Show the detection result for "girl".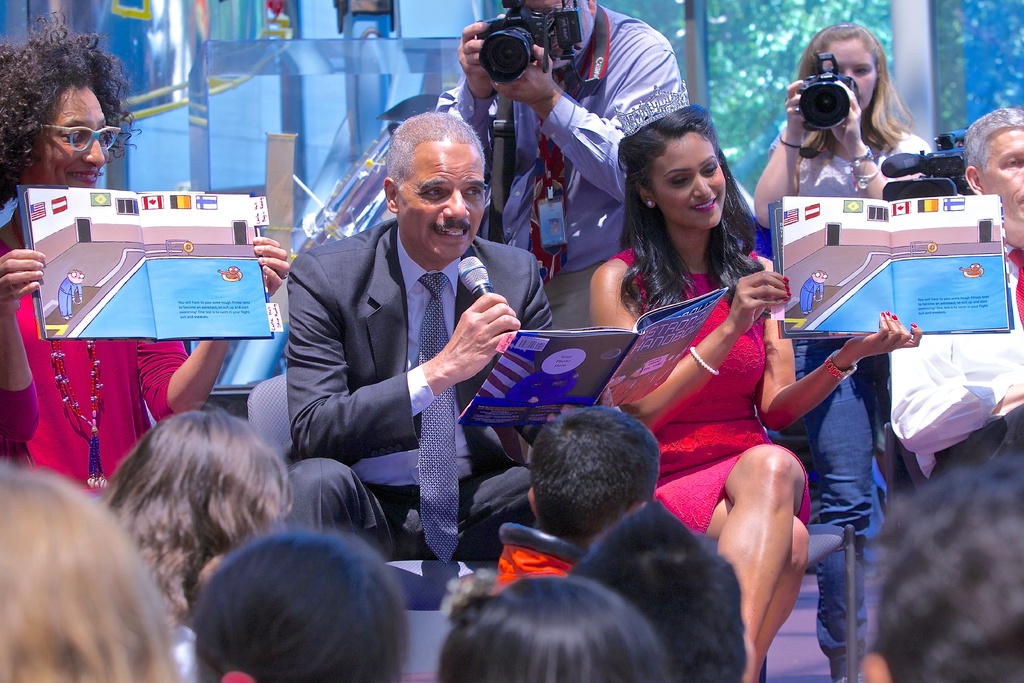
93,401,294,682.
